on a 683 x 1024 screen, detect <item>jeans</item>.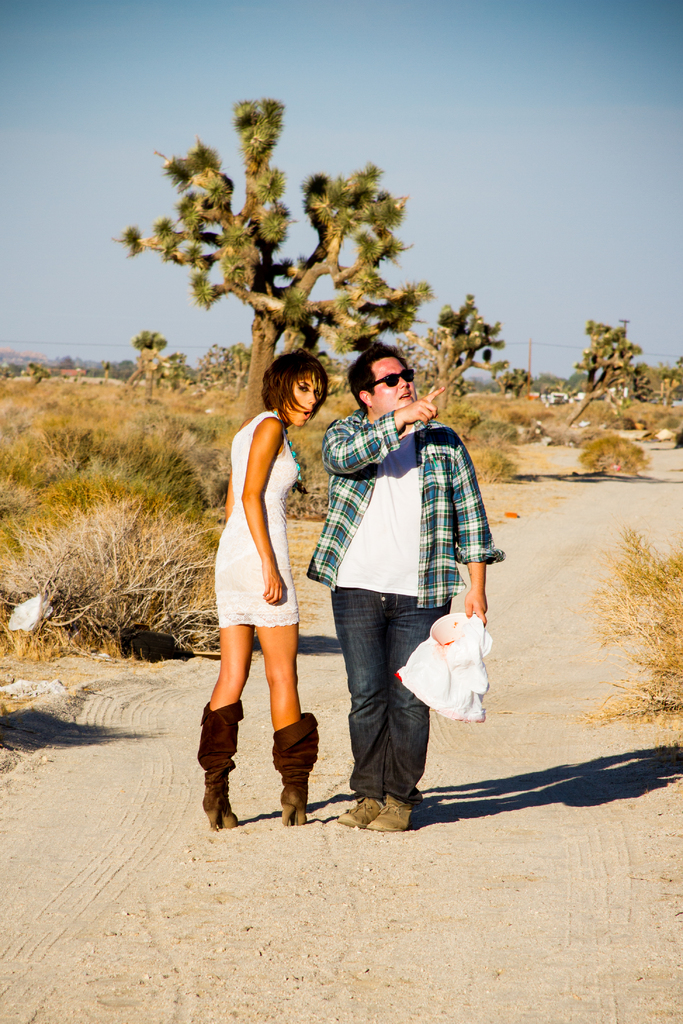
<region>331, 588, 442, 826</region>.
